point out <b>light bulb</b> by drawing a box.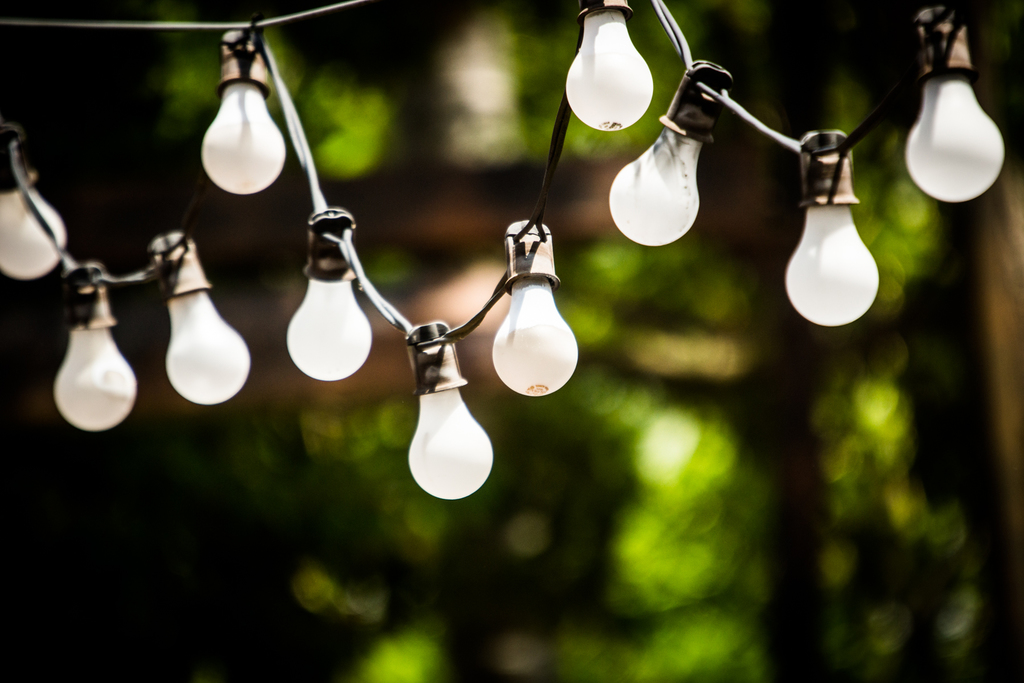
detection(490, 217, 575, 397).
